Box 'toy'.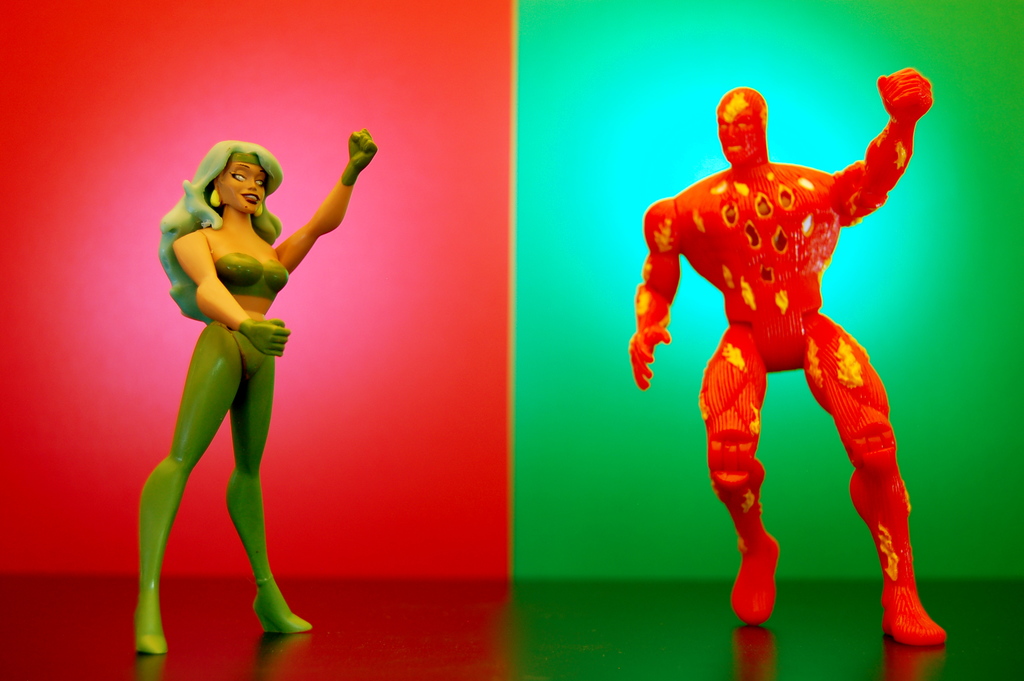
(136, 130, 380, 652).
